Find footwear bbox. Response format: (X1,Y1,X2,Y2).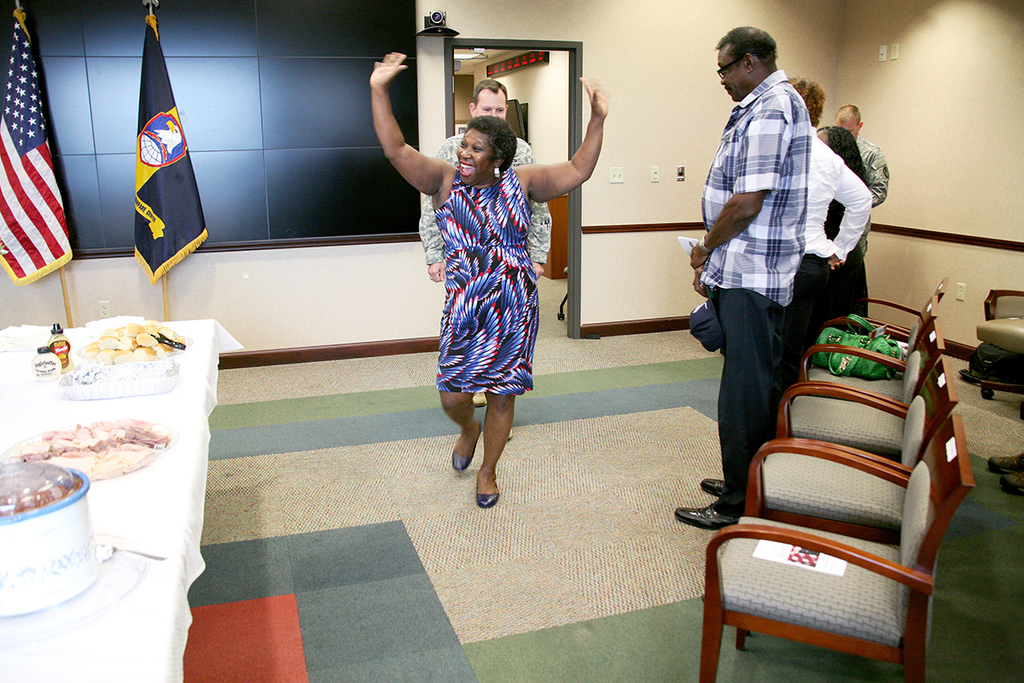
(478,484,496,502).
